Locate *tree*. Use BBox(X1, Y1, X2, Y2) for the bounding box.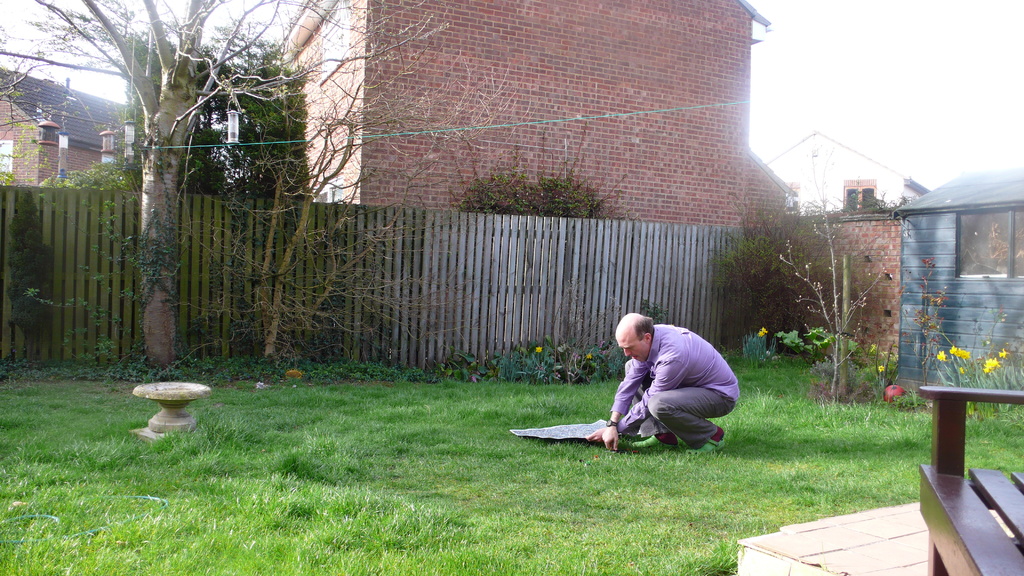
BBox(188, 0, 440, 372).
